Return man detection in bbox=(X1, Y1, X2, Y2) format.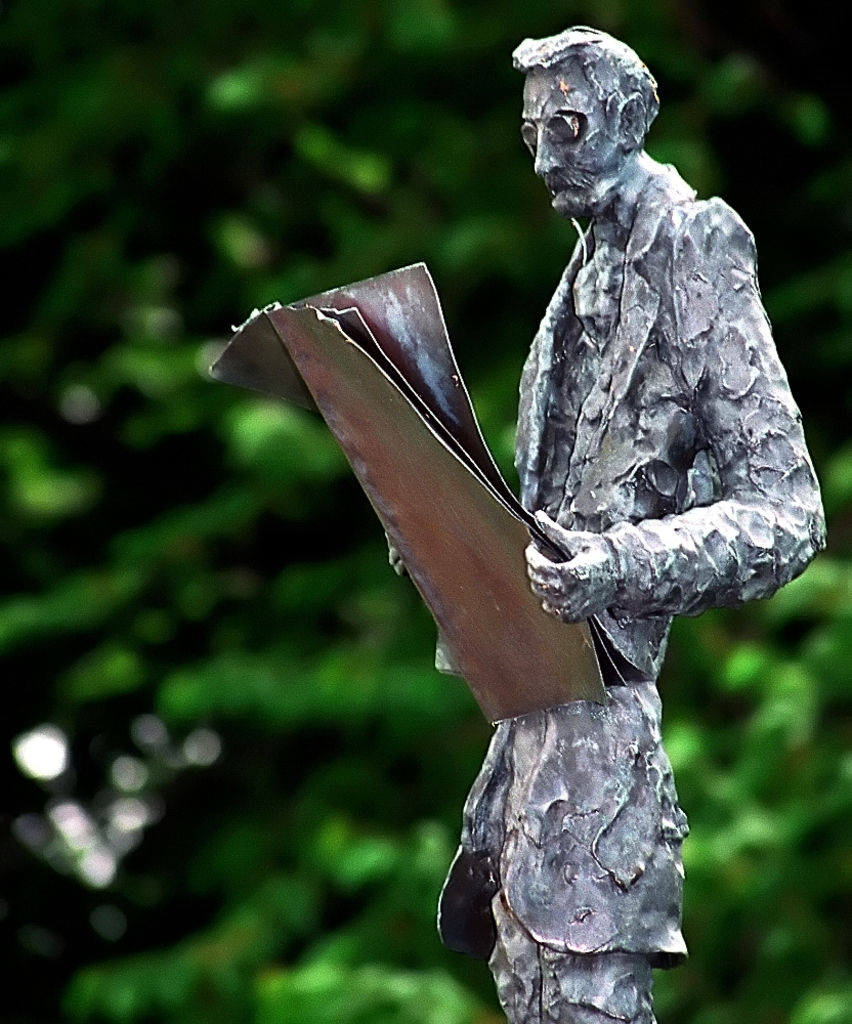
bbox=(379, 23, 829, 1023).
